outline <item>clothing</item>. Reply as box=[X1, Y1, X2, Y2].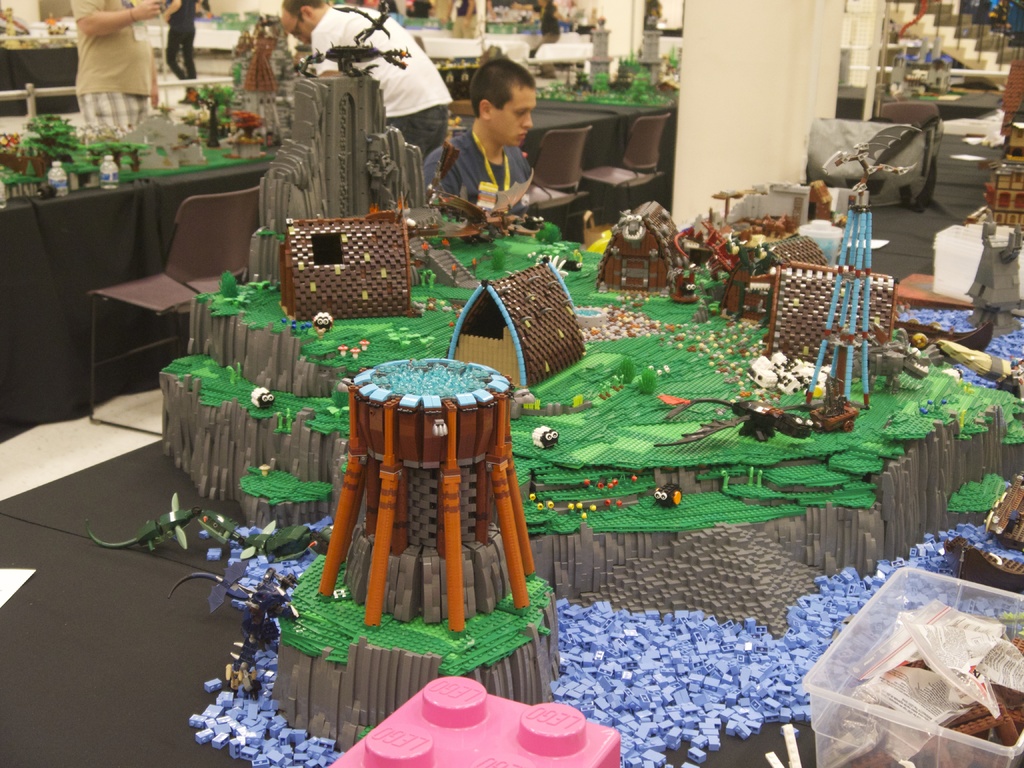
box=[67, 0, 171, 132].
